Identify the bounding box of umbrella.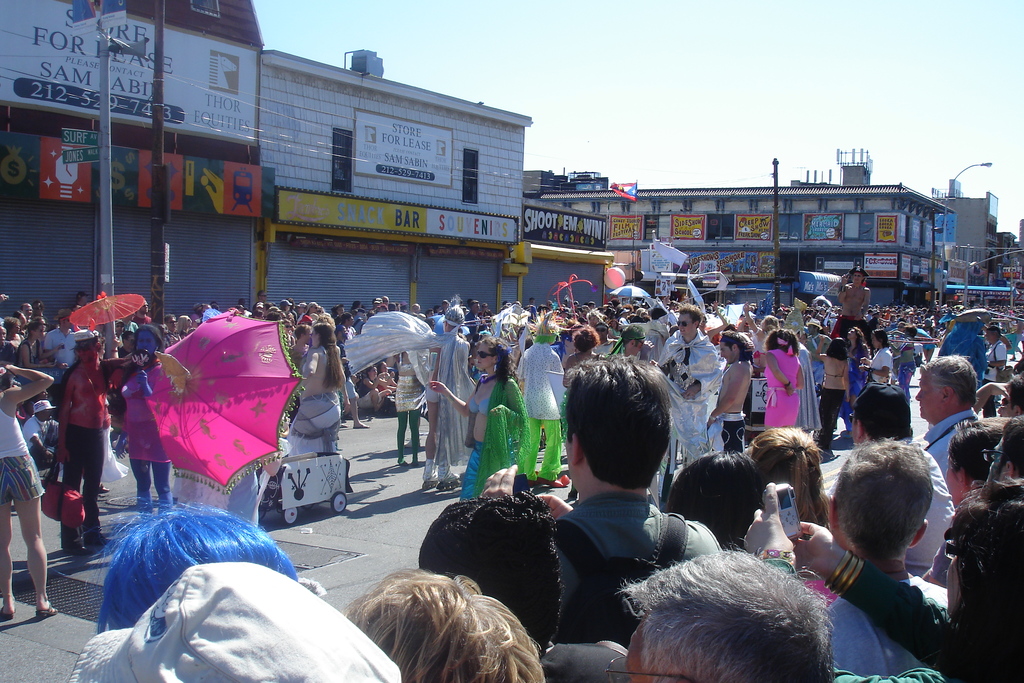
<bbox>68, 294, 145, 342</bbox>.
